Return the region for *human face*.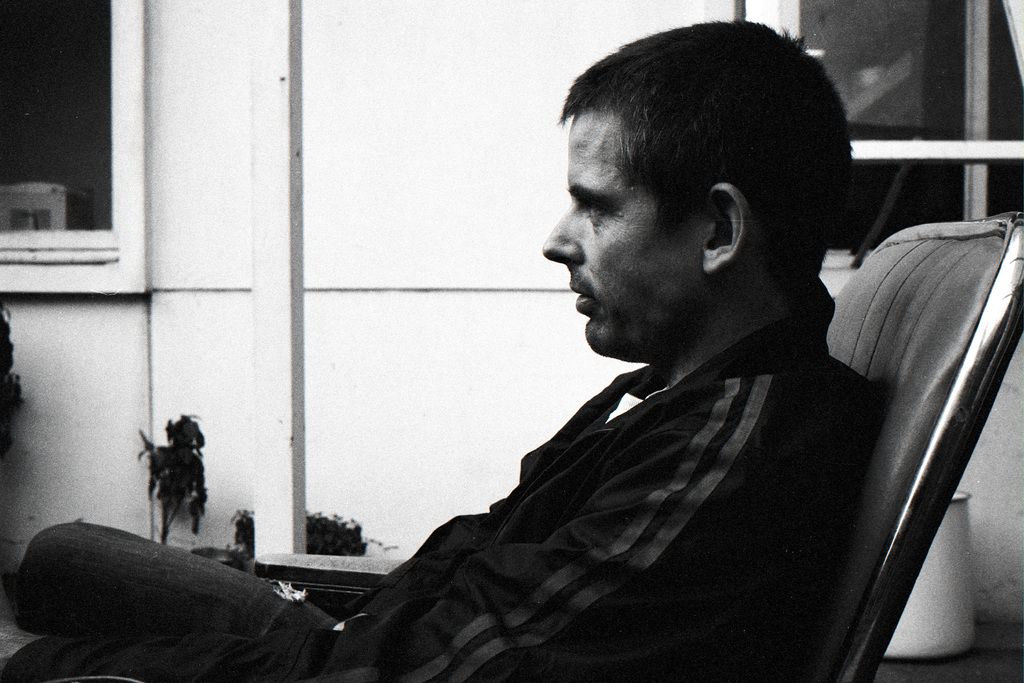
Rect(543, 108, 701, 364).
